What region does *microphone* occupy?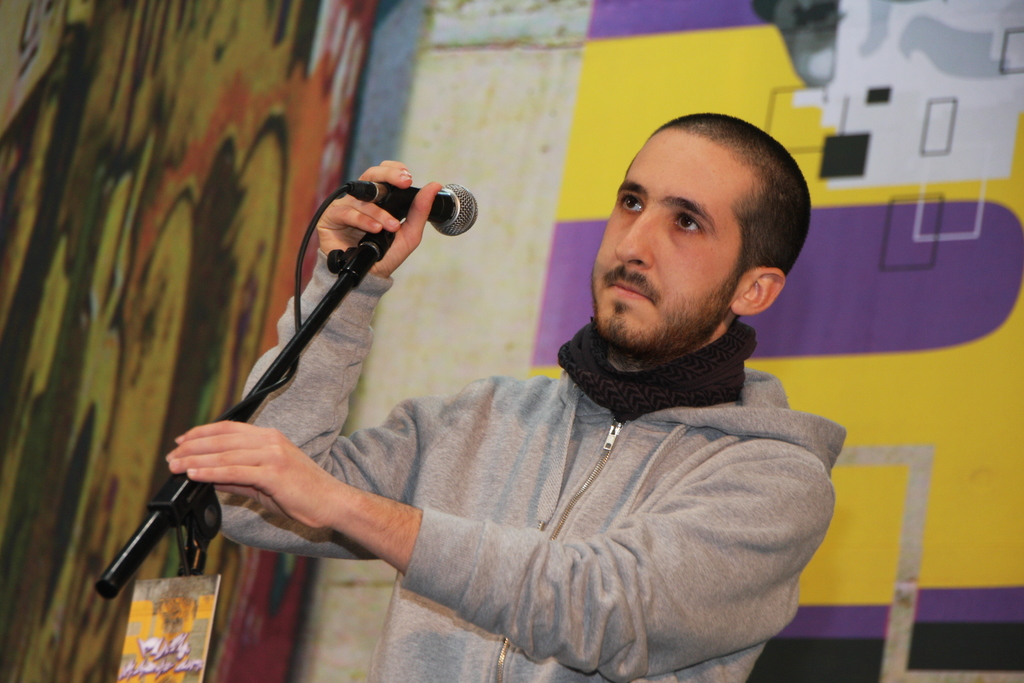
343/181/486/240.
